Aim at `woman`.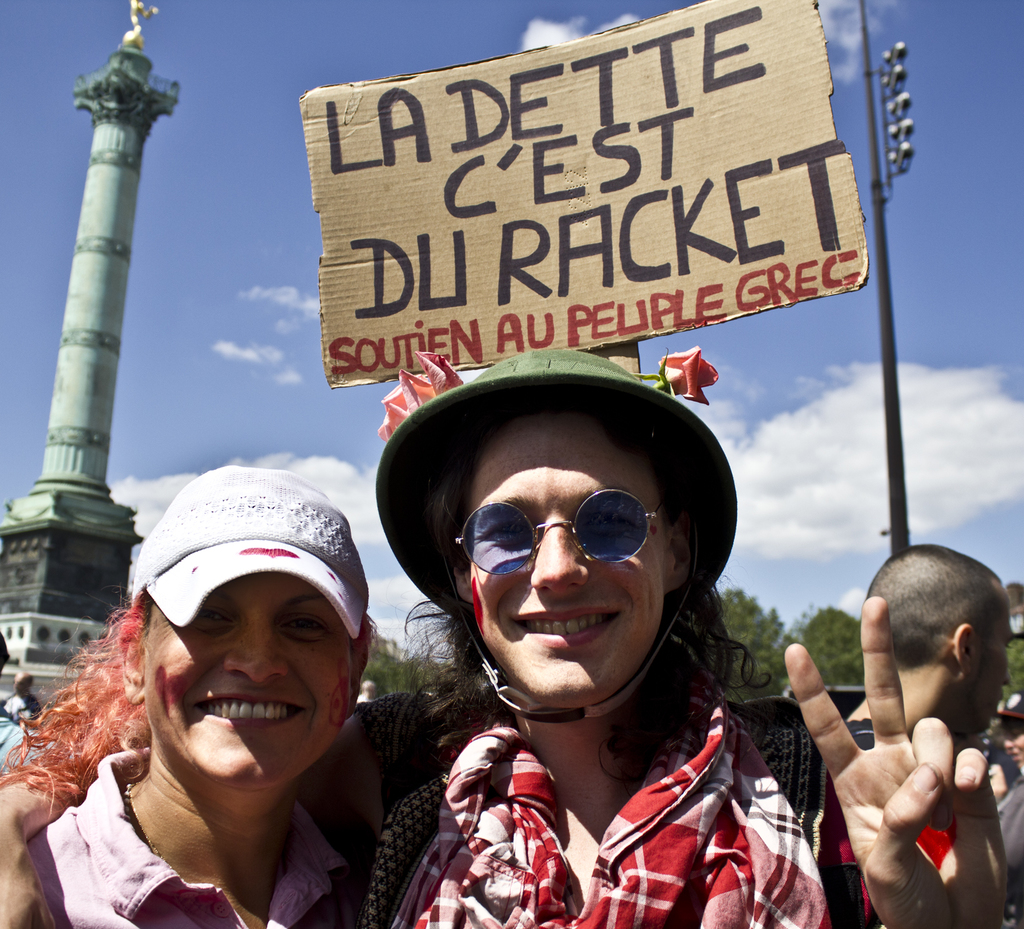
Aimed at <box>0,464,364,928</box>.
